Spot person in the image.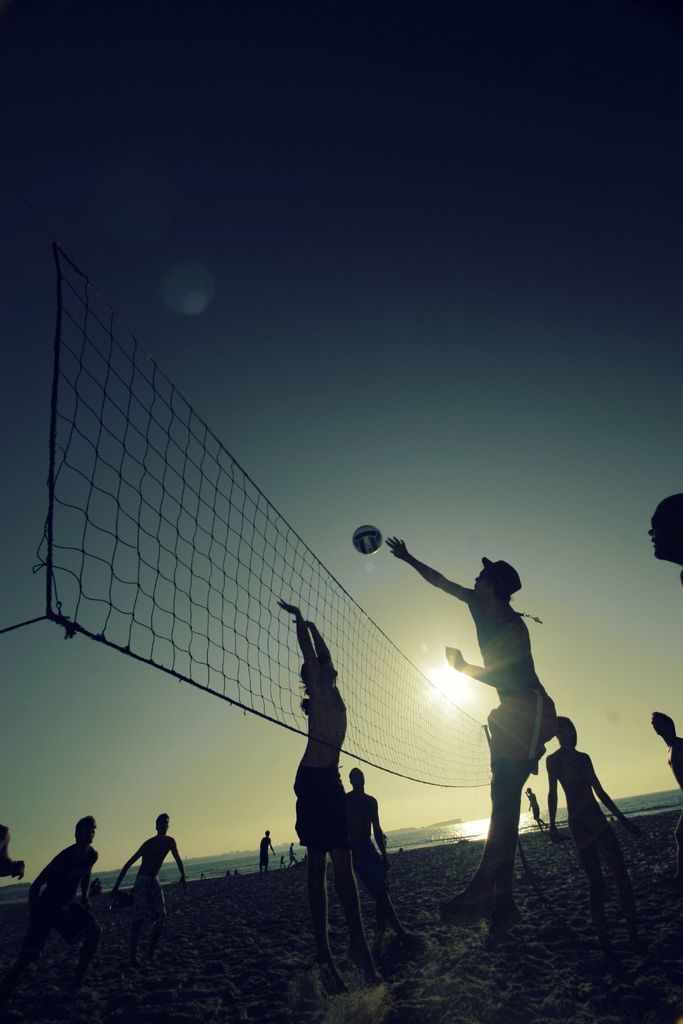
person found at detection(646, 707, 682, 805).
